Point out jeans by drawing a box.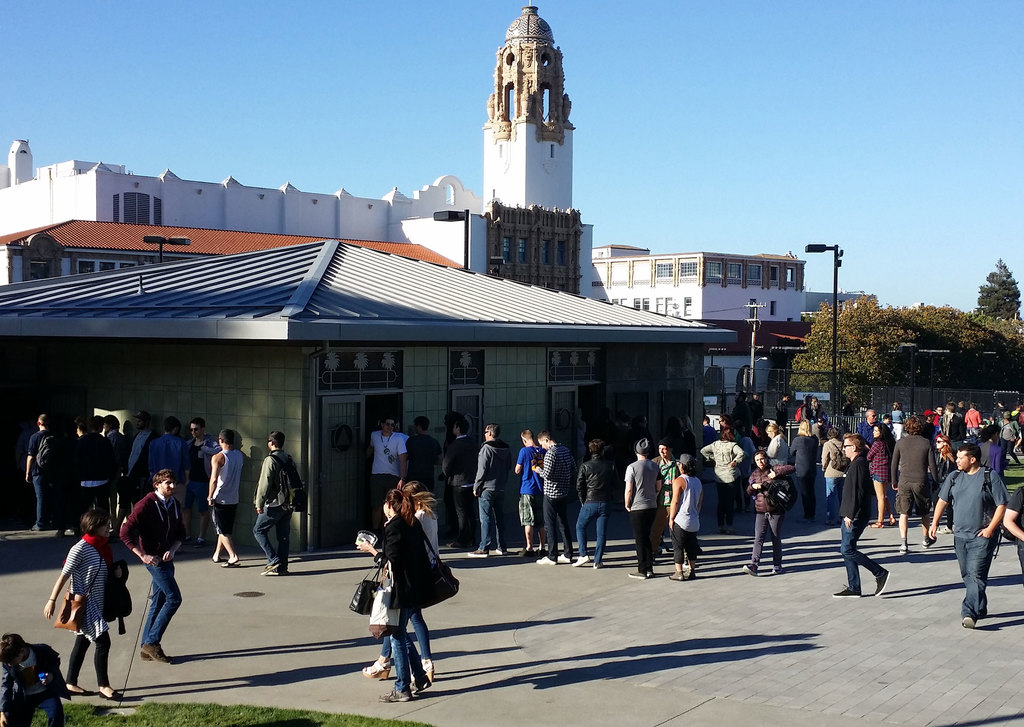
x1=841 y1=522 x2=881 y2=590.
